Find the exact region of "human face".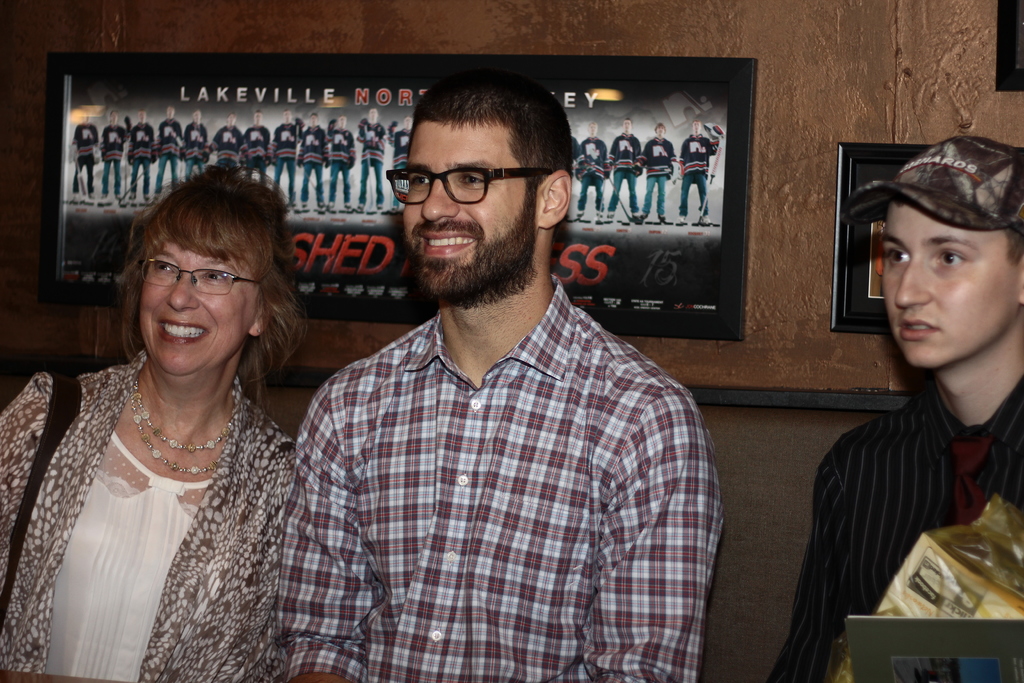
Exact region: 140,223,250,377.
